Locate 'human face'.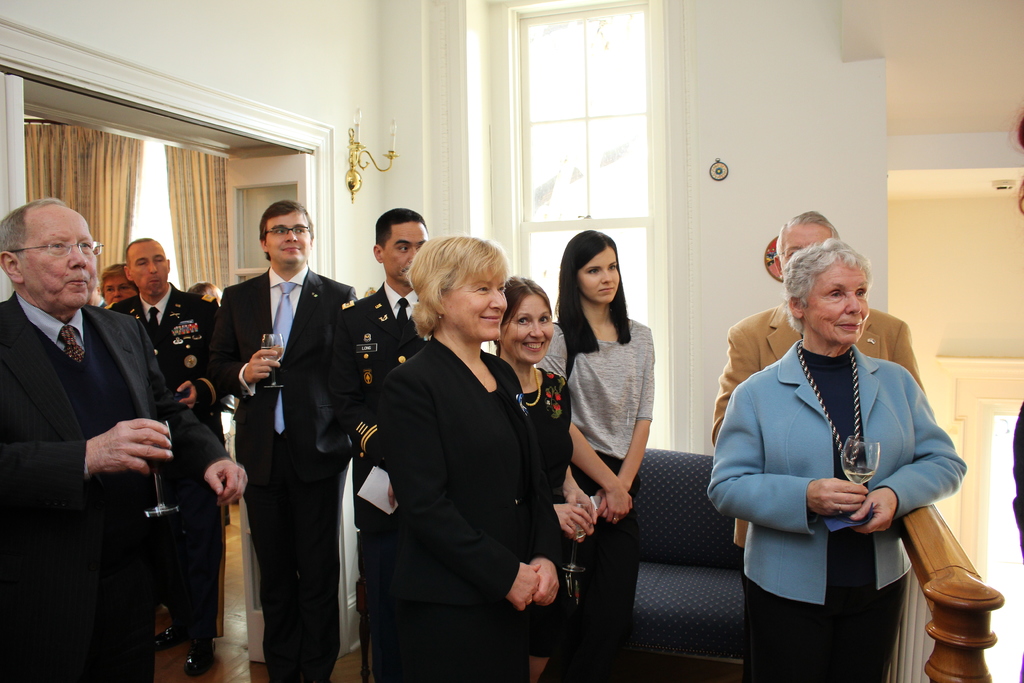
Bounding box: locate(439, 263, 508, 341).
